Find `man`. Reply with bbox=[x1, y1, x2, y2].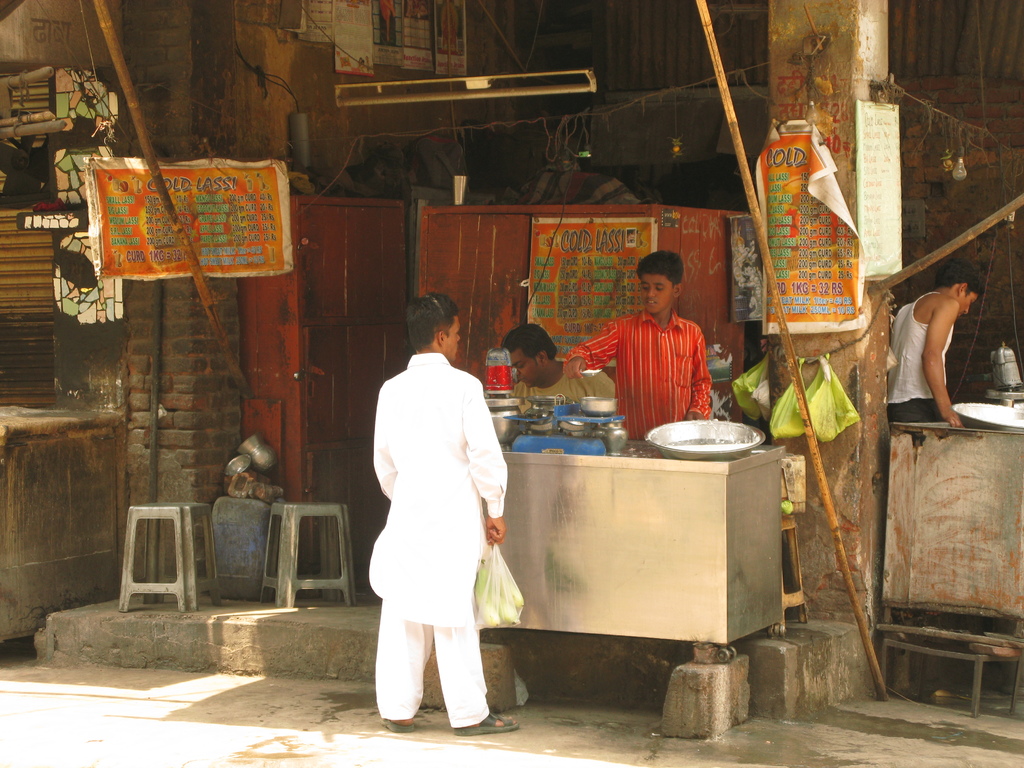
bbox=[486, 314, 611, 413].
